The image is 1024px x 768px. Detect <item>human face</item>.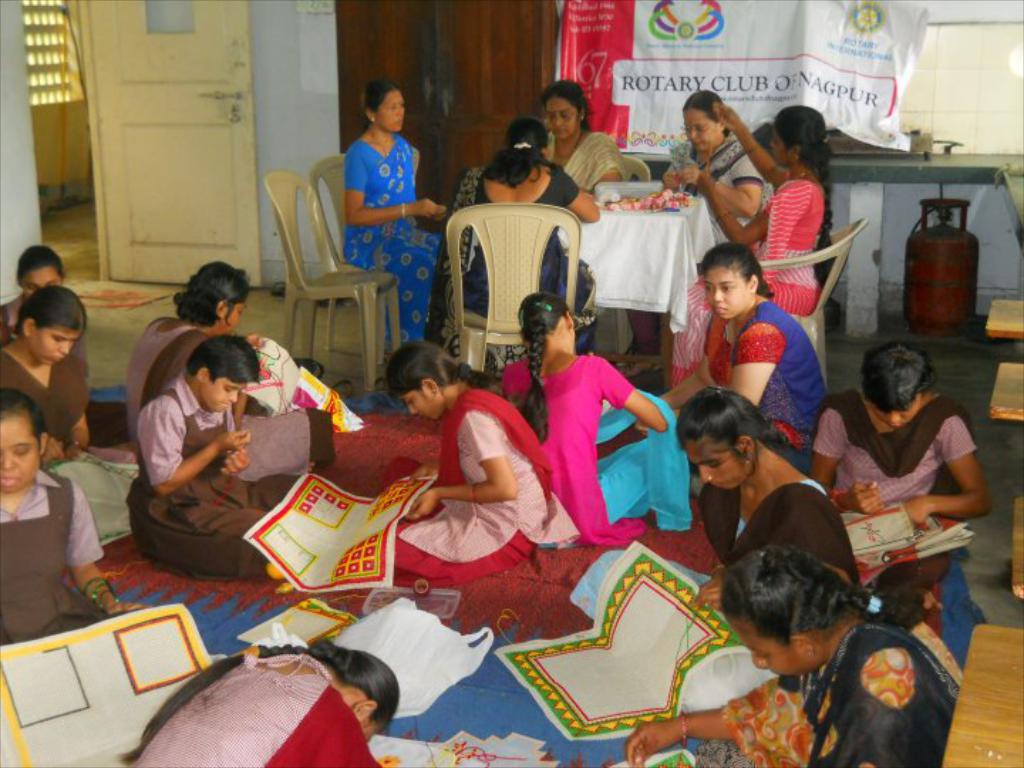
Detection: region(375, 92, 404, 128).
